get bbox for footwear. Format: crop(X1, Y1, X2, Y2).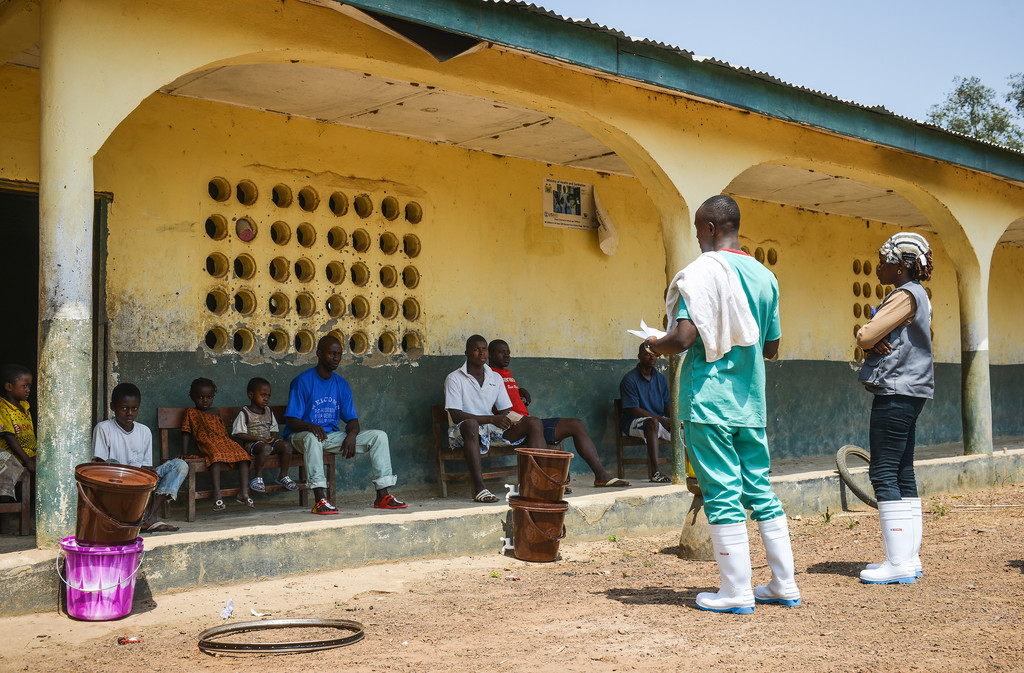
crop(857, 495, 915, 585).
